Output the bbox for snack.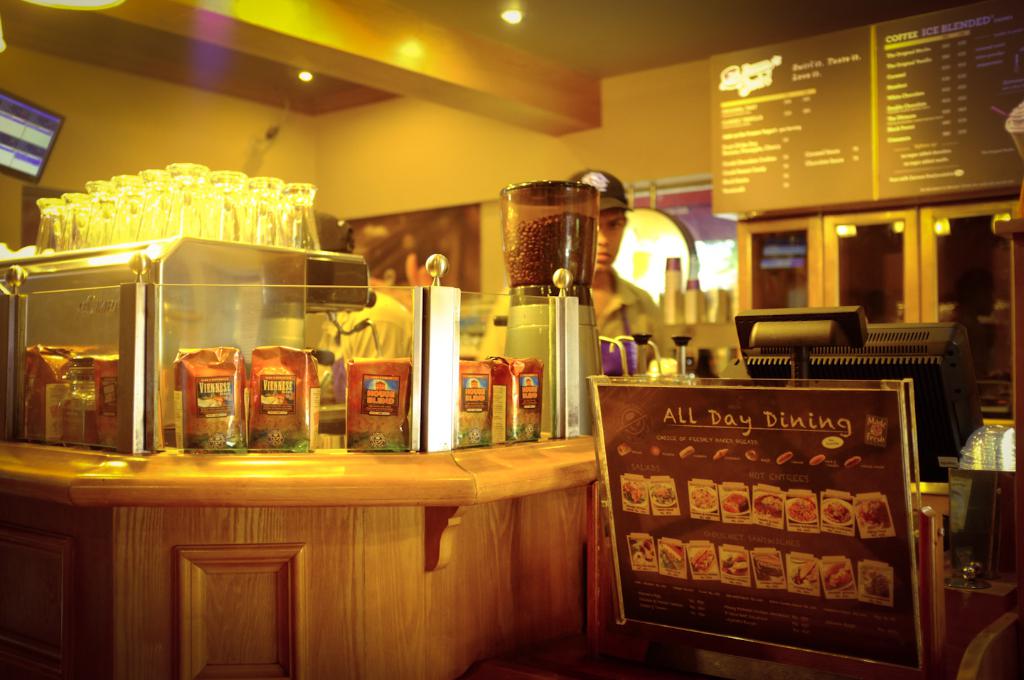
<region>652, 485, 675, 505</region>.
